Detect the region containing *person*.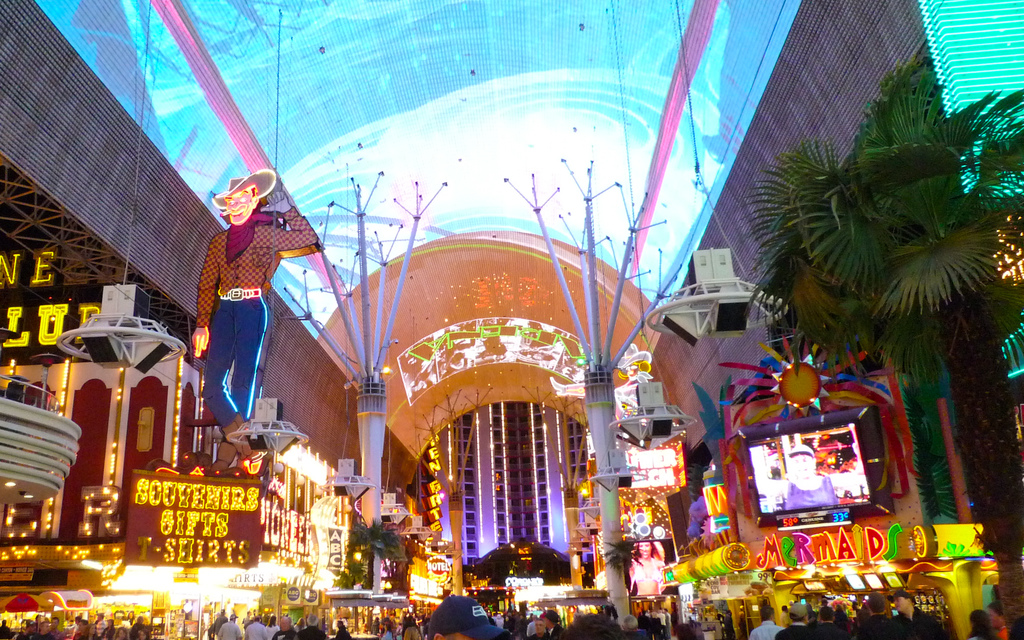
bbox=[783, 446, 840, 511].
